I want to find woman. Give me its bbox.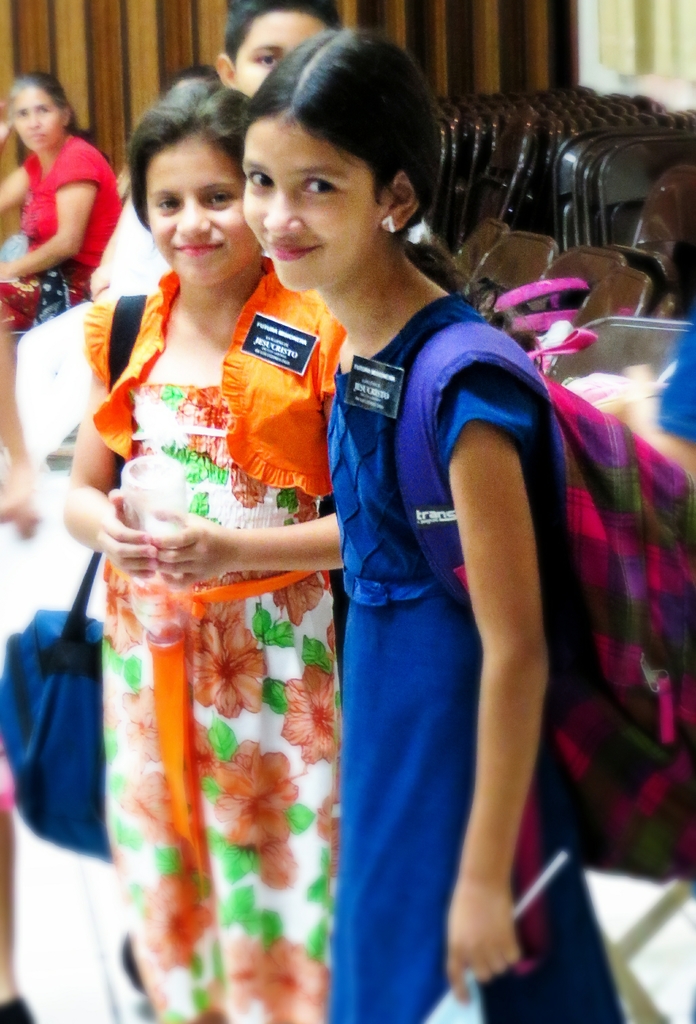
[51,92,408,972].
